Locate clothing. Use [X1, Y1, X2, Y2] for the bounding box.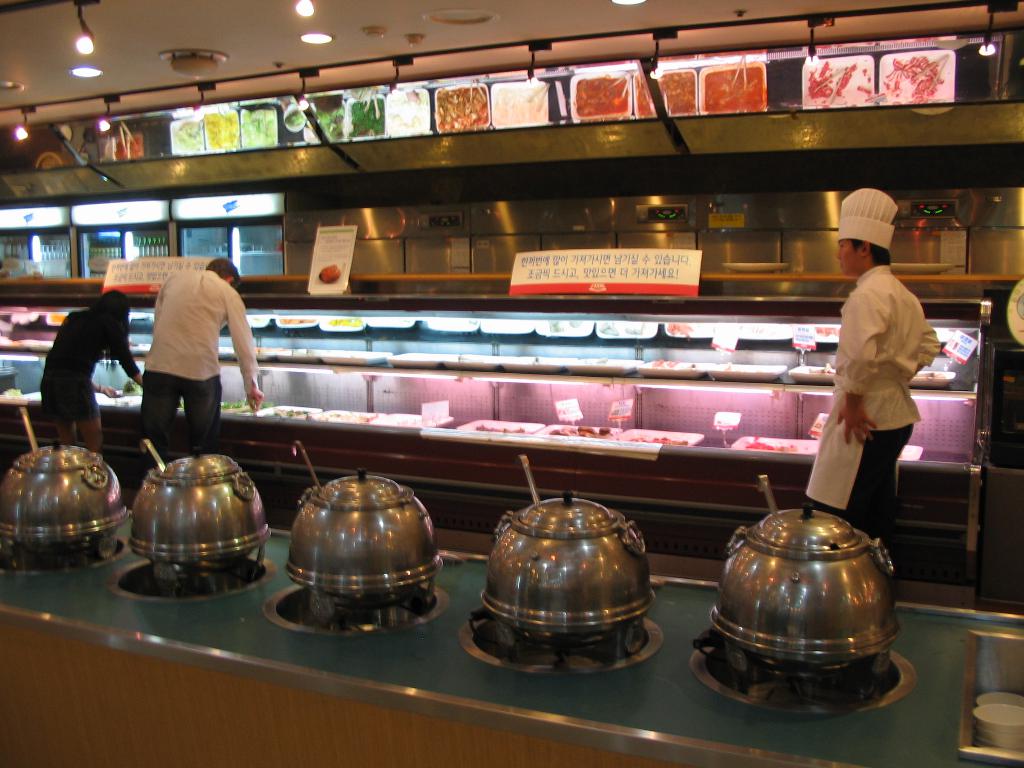
[141, 268, 255, 471].
